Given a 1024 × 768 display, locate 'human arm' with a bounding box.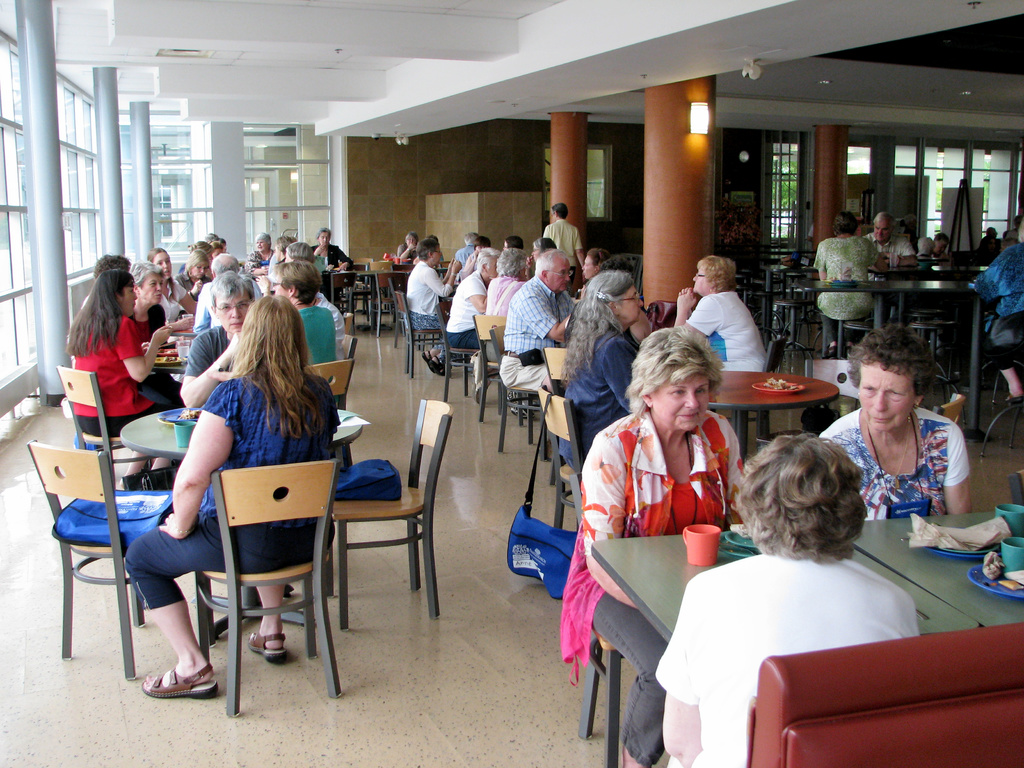
Located: x1=811 y1=241 x2=827 y2=283.
